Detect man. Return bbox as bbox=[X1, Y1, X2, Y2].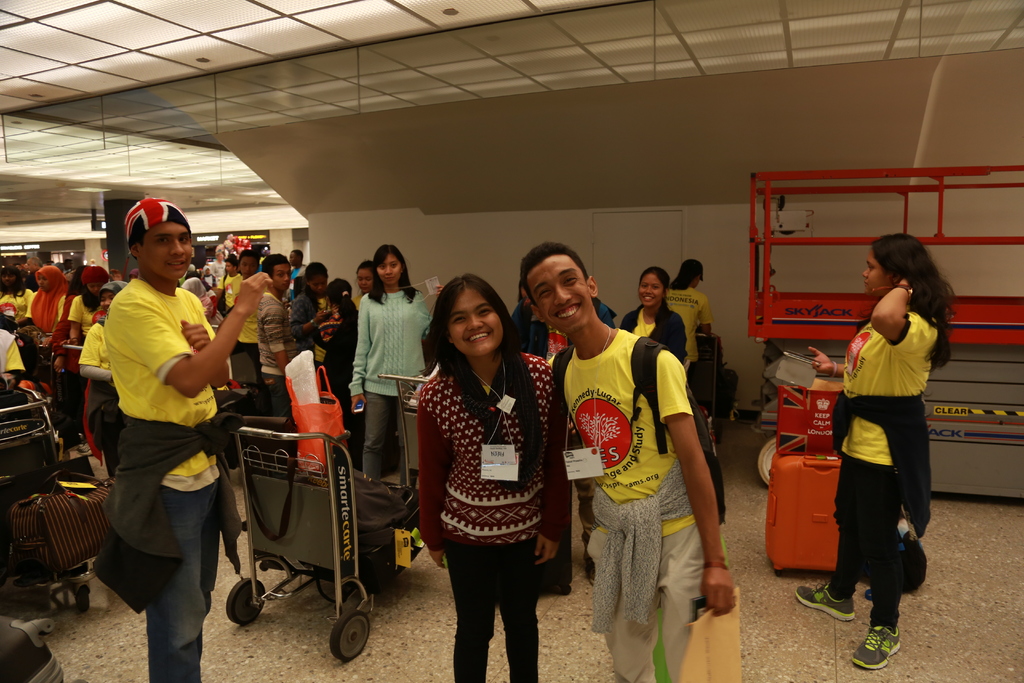
bbox=[185, 264, 198, 279].
